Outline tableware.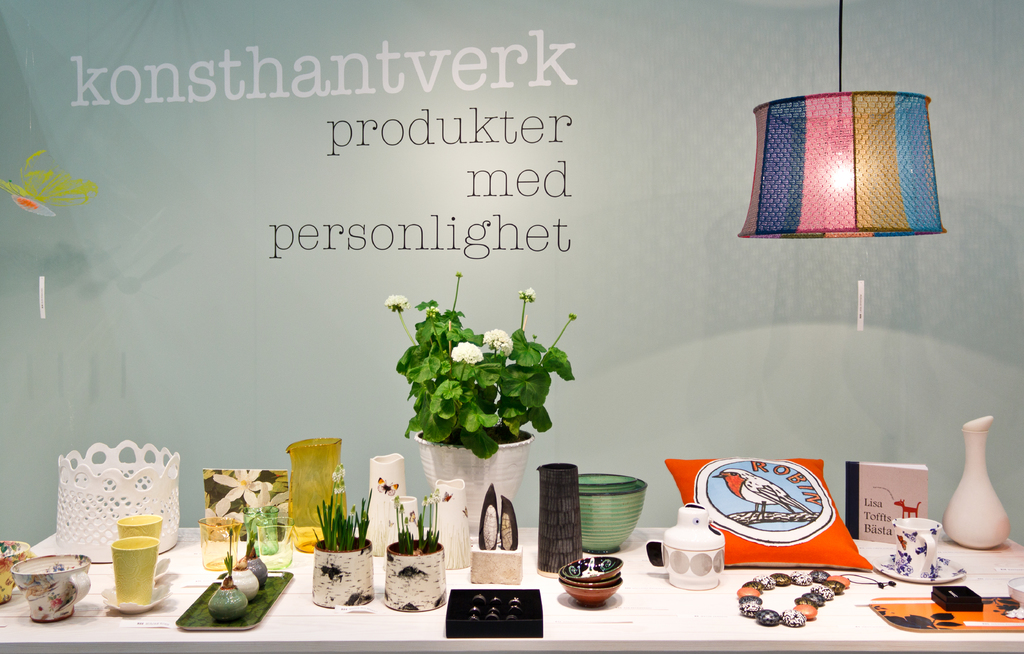
Outline: 175:570:295:630.
